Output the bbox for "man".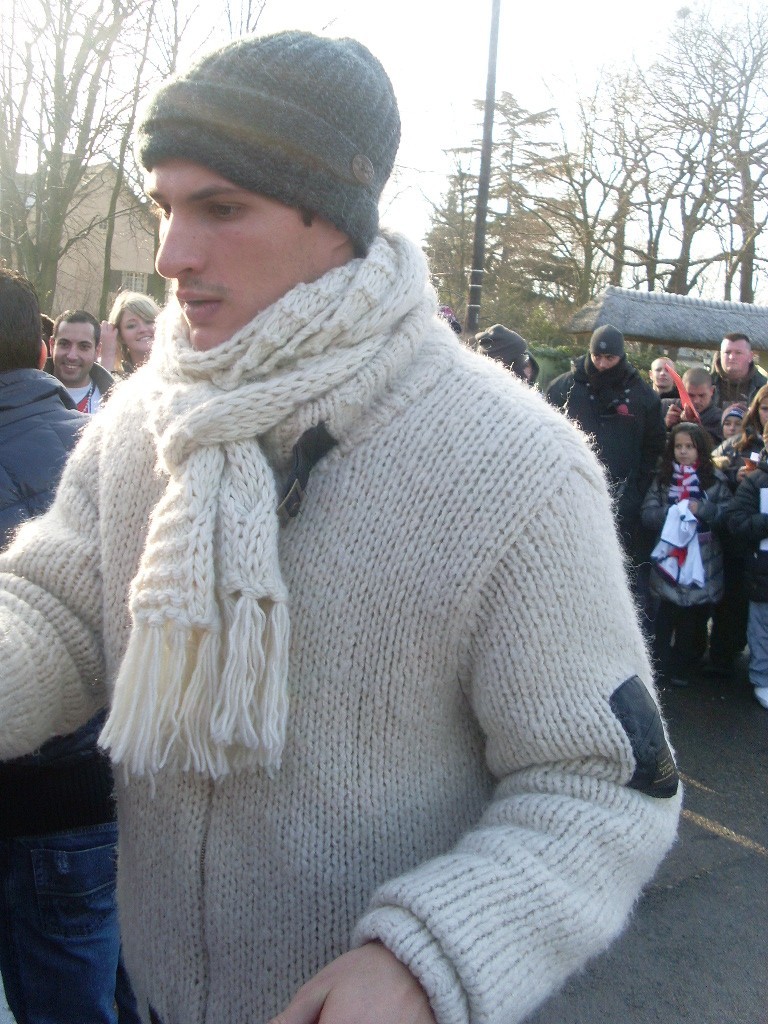
(35,50,697,1020).
